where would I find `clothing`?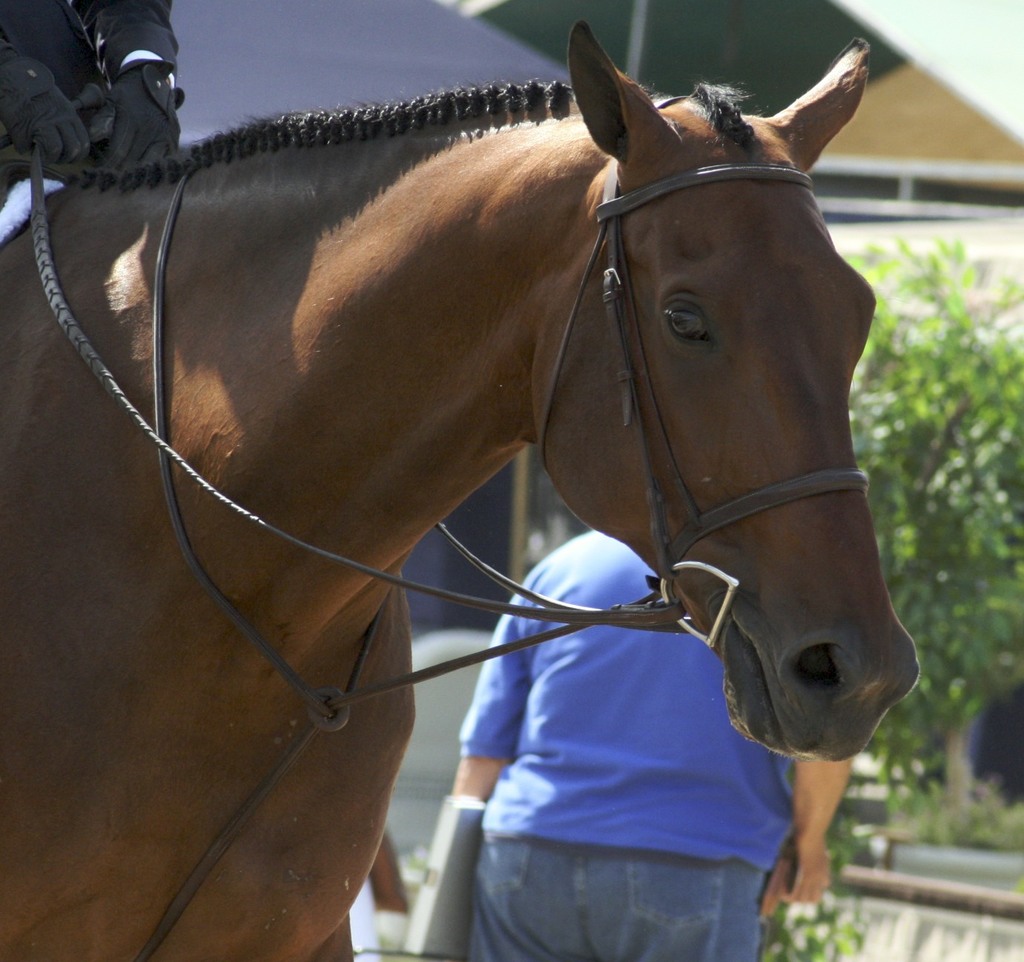
At rect(384, 552, 835, 935).
